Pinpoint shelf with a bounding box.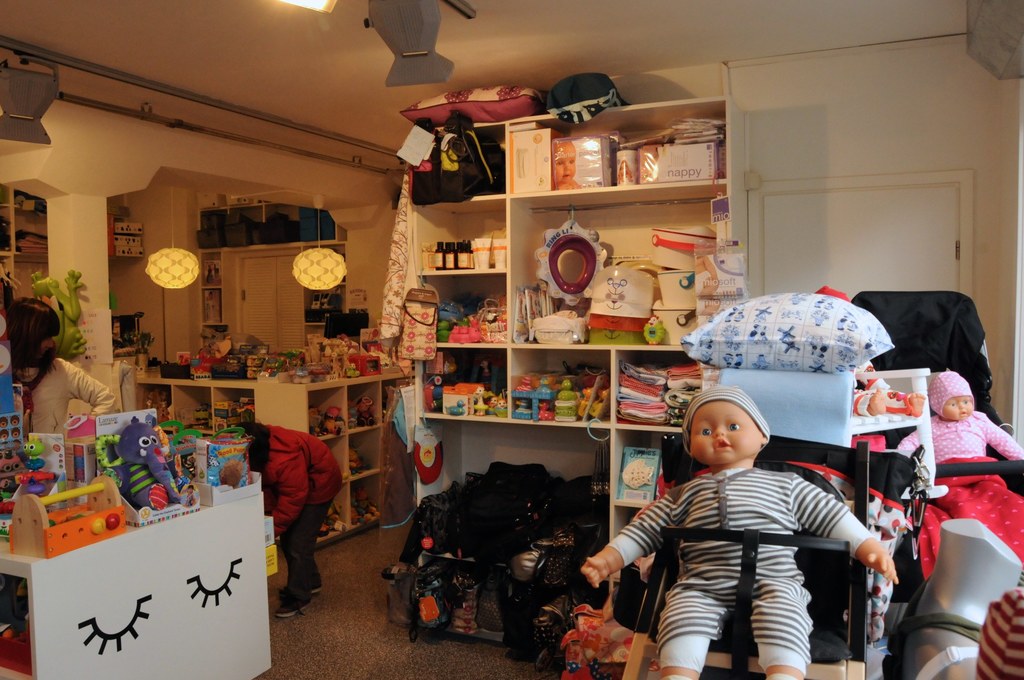
[left=511, top=352, right=615, bottom=417].
